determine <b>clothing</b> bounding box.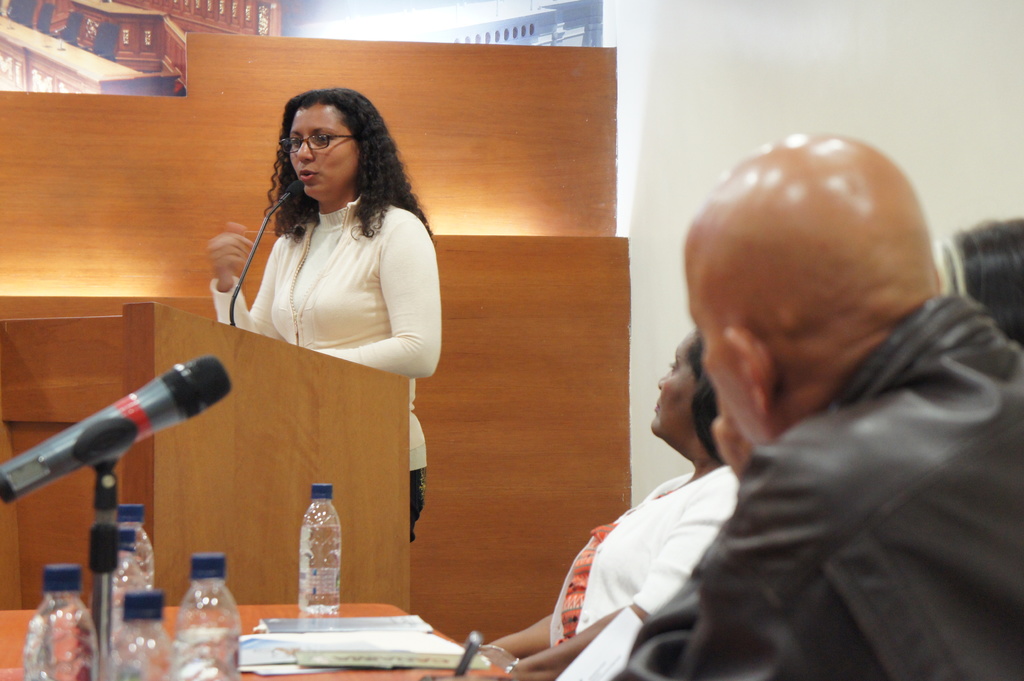
Determined: x1=214 y1=164 x2=434 y2=387.
